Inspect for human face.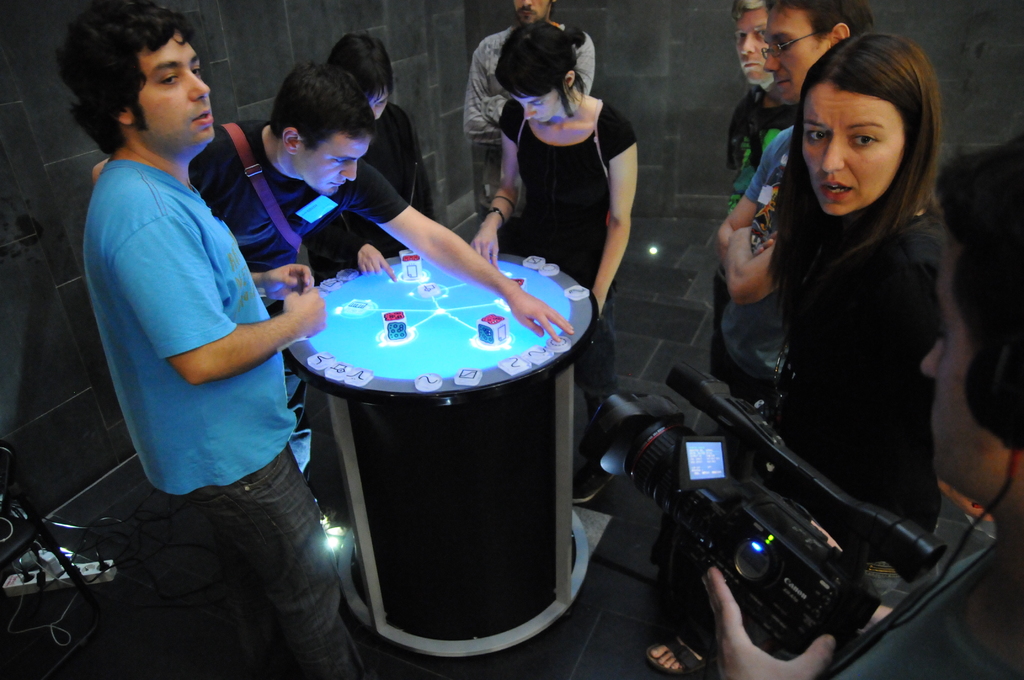
Inspection: 761,6,828,107.
